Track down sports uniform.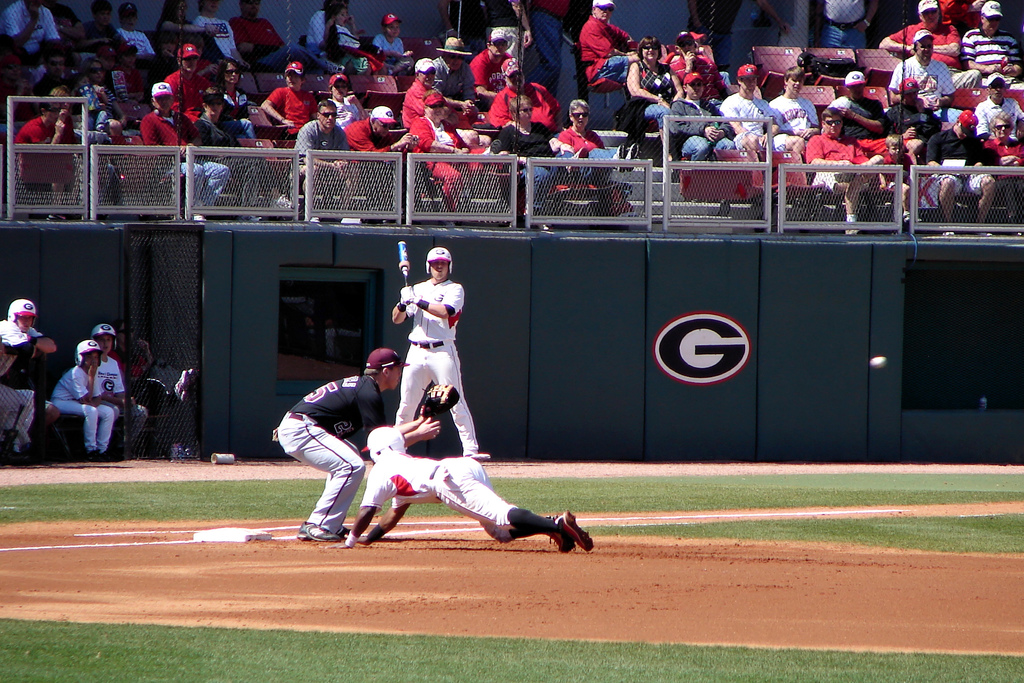
Tracked to bbox=(980, 135, 1023, 221).
